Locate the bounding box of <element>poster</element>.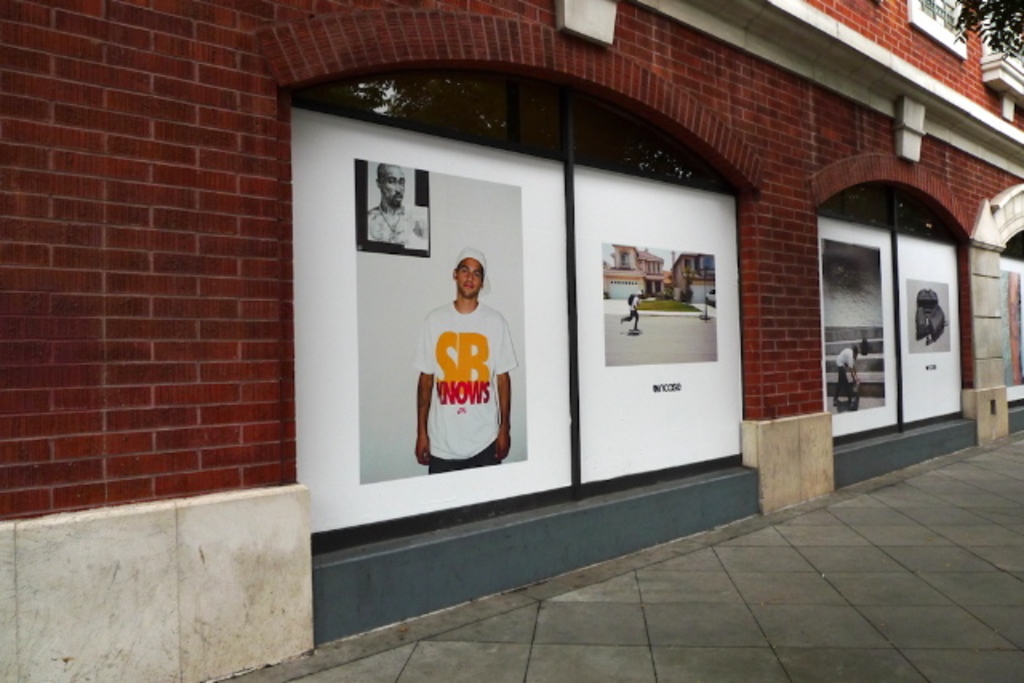
Bounding box: <bbox>894, 278, 952, 352</bbox>.
